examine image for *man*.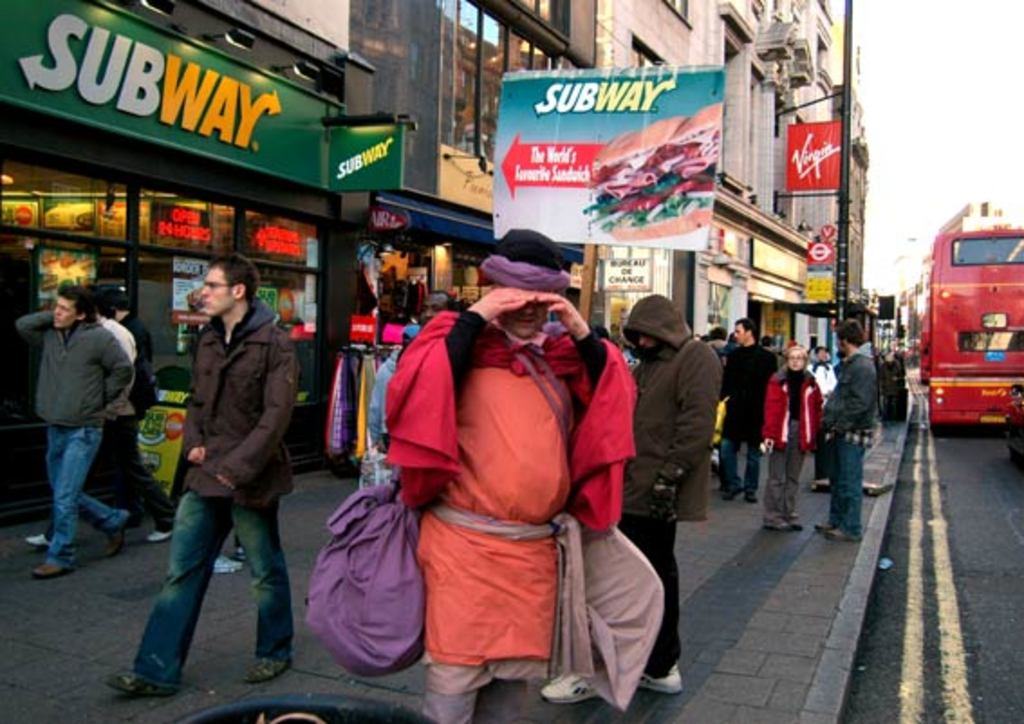
Examination result: select_region(383, 227, 639, 719).
